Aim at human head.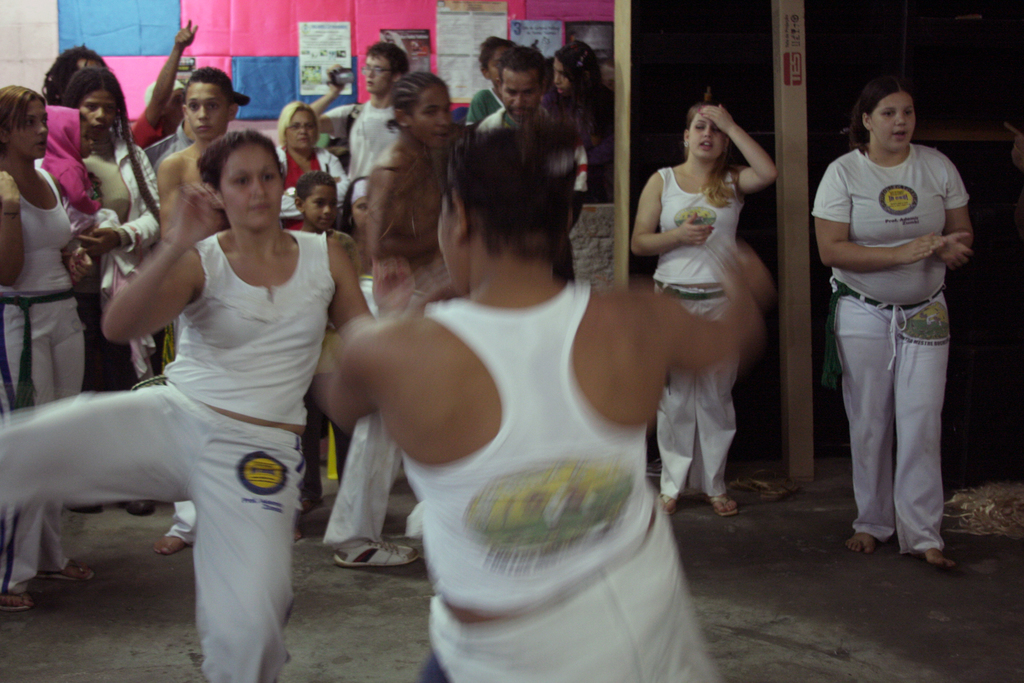
Aimed at bbox=(683, 105, 727, 165).
